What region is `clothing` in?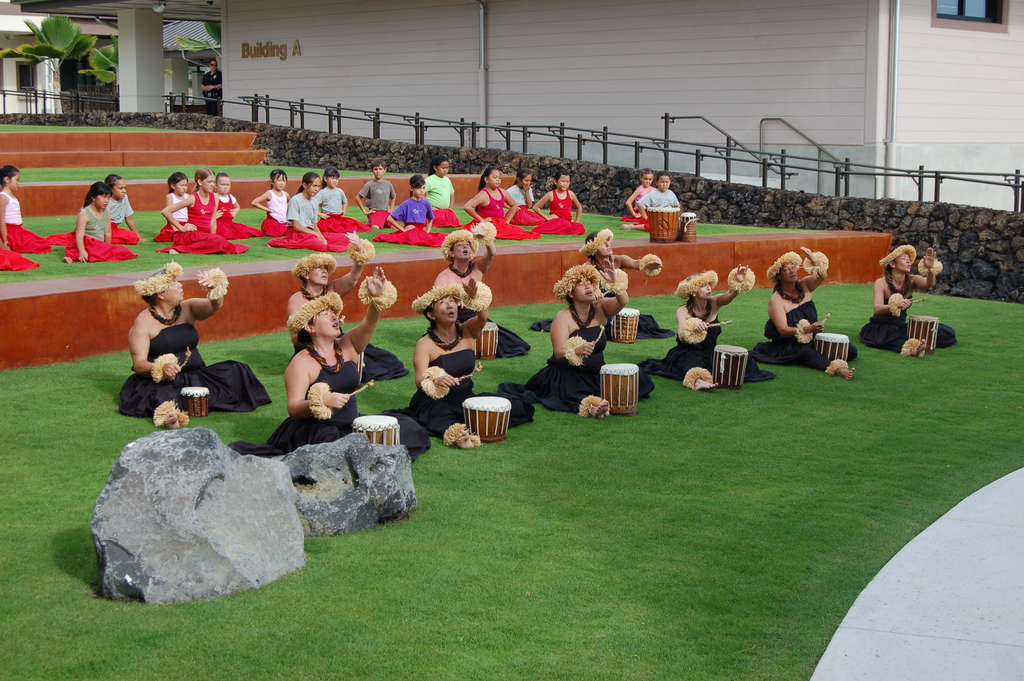
[x1=390, y1=343, x2=539, y2=445].
